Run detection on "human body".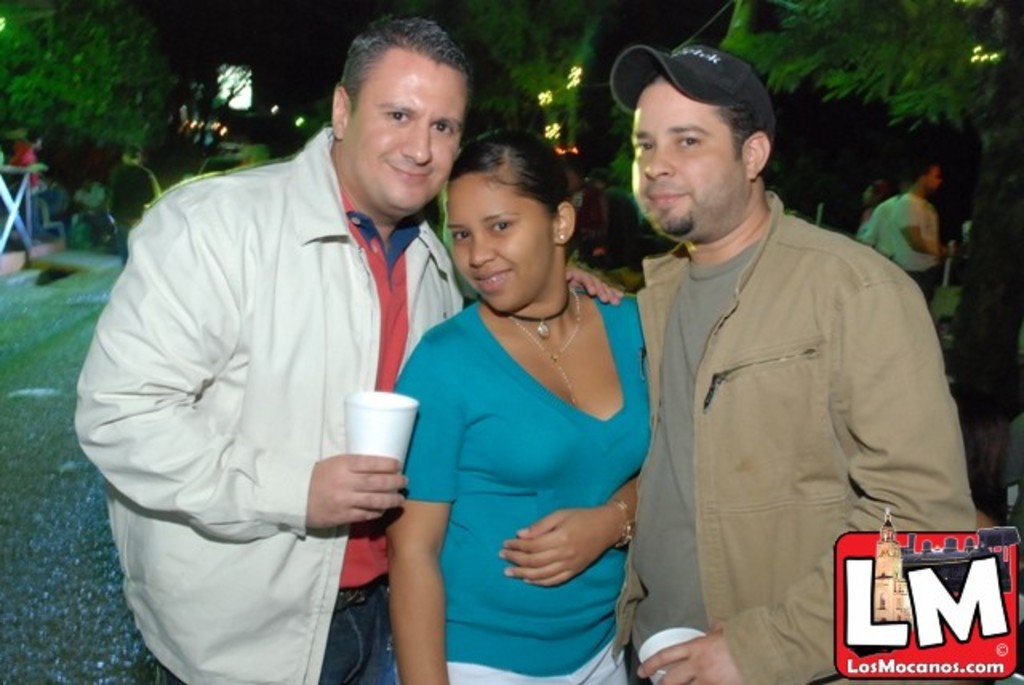
Result: box=[622, 35, 982, 683].
